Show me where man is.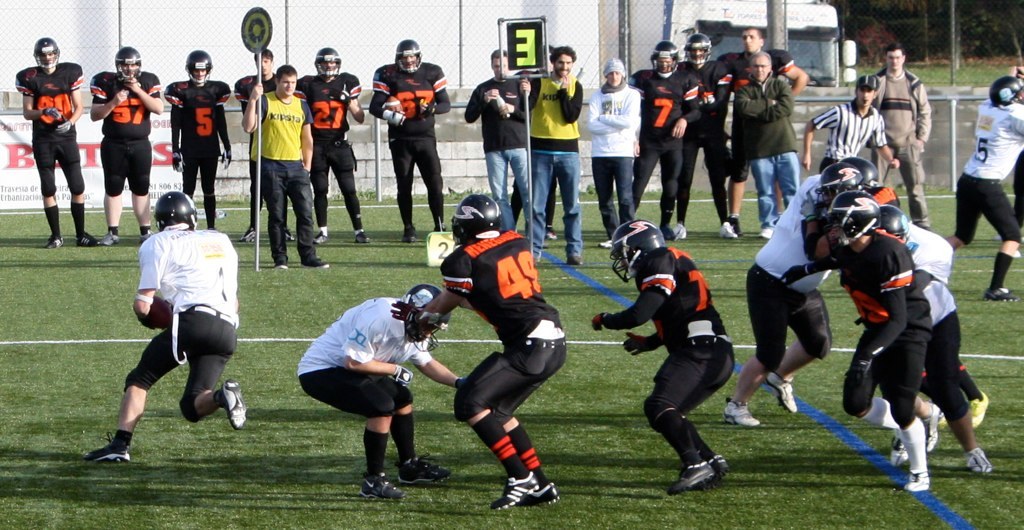
man is at 240, 67, 336, 268.
